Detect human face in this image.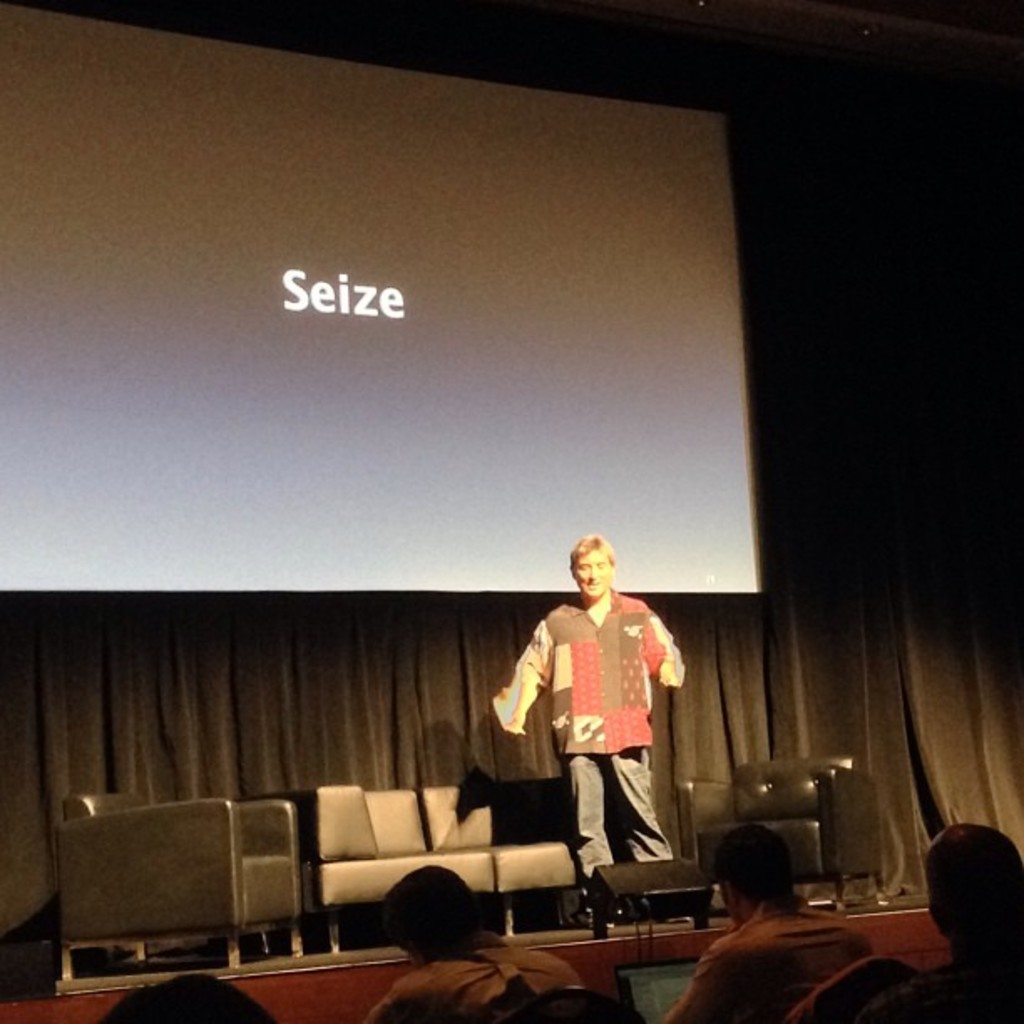
Detection: crop(574, 549, 612, 607).
